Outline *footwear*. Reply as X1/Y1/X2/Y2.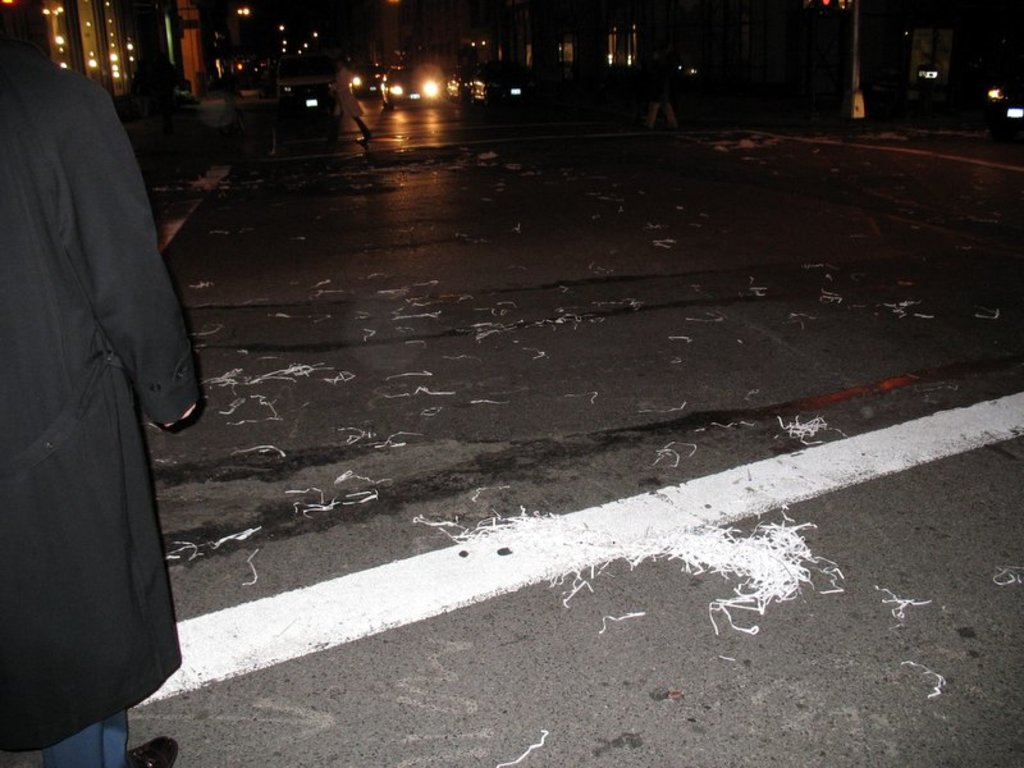
123/735/179/767.
